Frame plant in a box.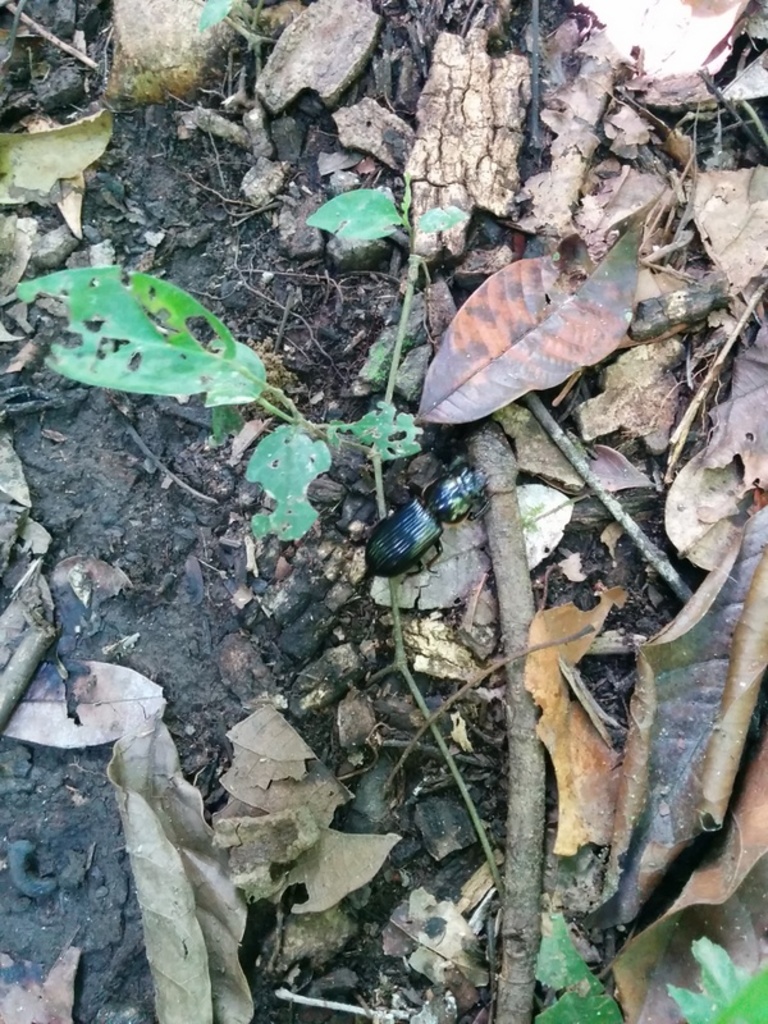
<bbox>307, 193, 401, 247</bbox>.
